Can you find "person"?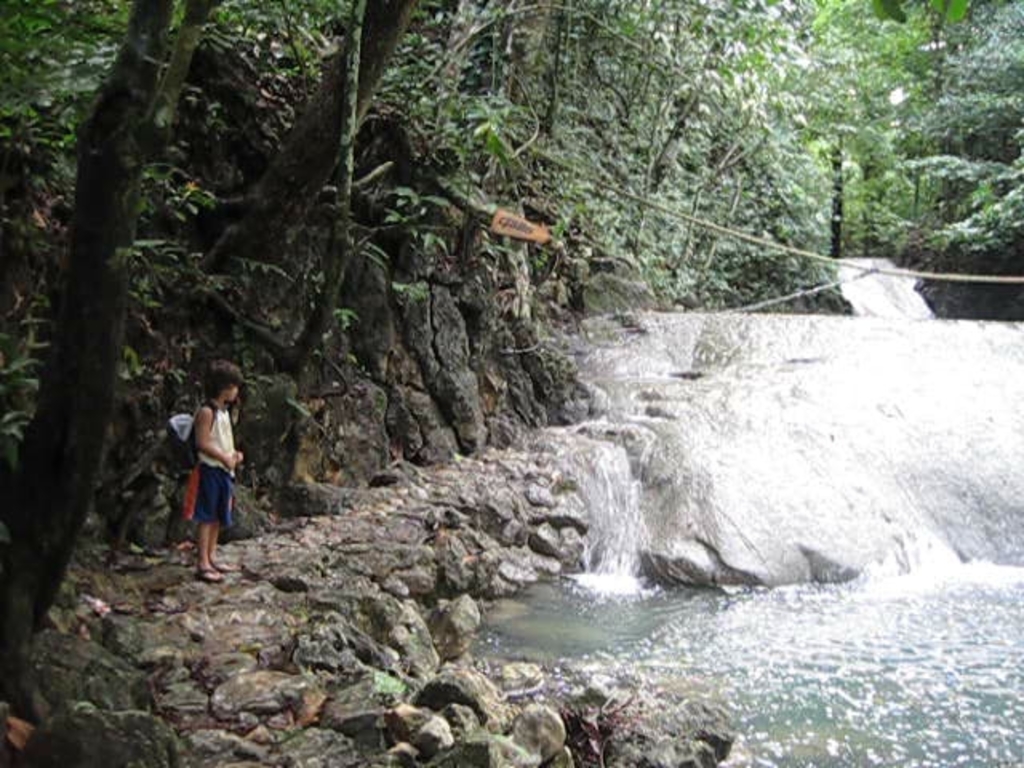
Yes, bounding box: x1=174 y1=362 x2=253 y2=579.
